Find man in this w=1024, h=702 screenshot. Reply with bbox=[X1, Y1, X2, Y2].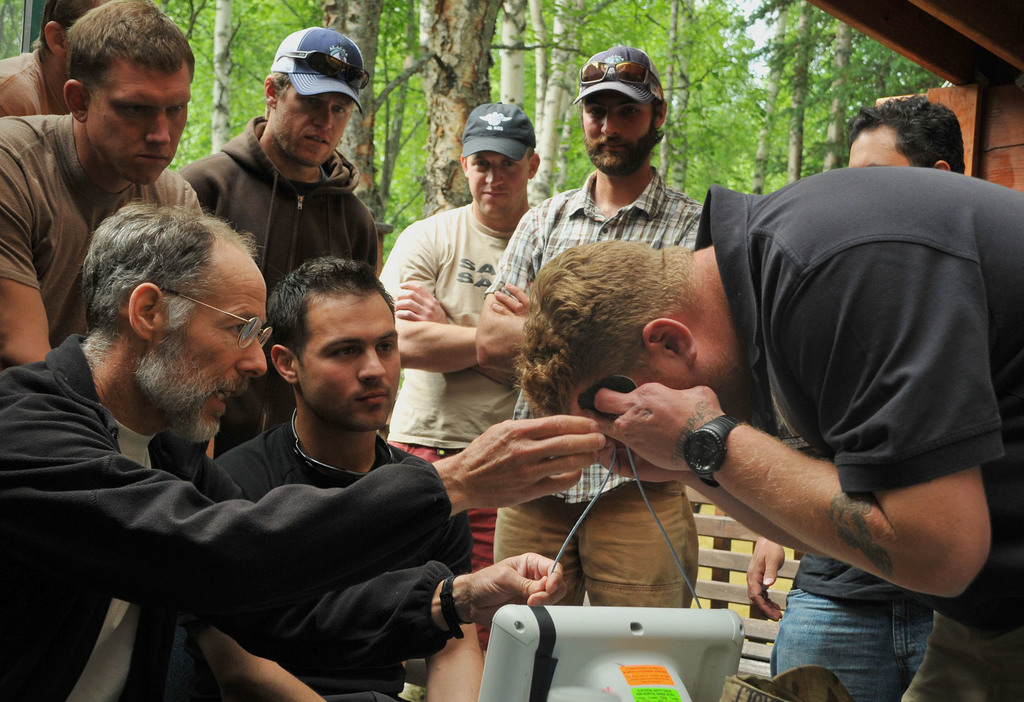
bbox=[514, 181, 1023, 701].
